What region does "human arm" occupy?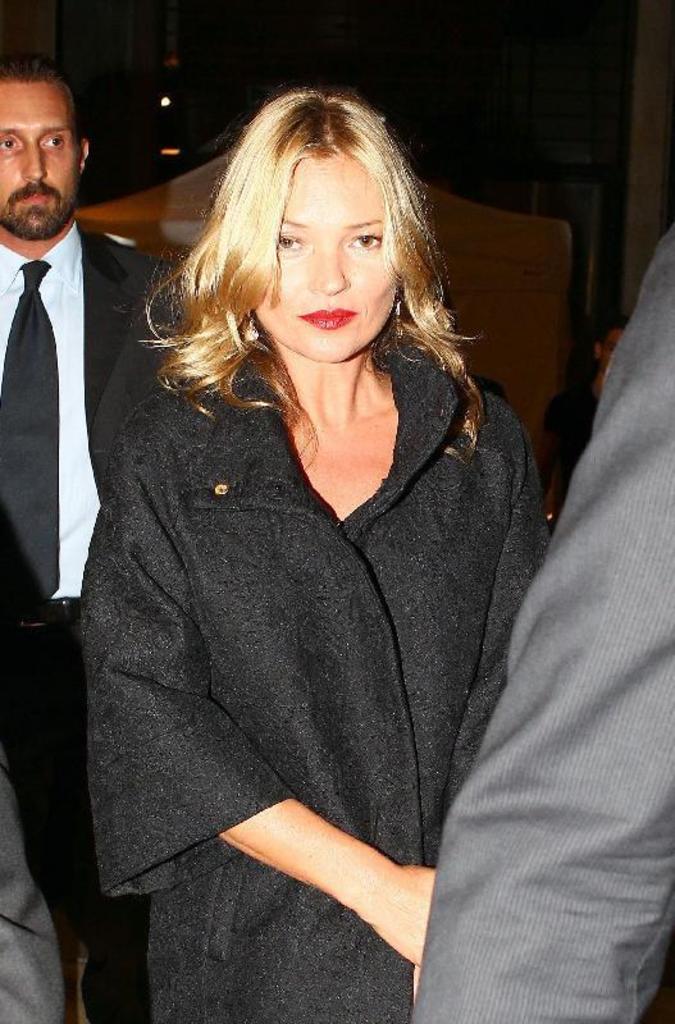
<box>90,425,444,955</box>.
